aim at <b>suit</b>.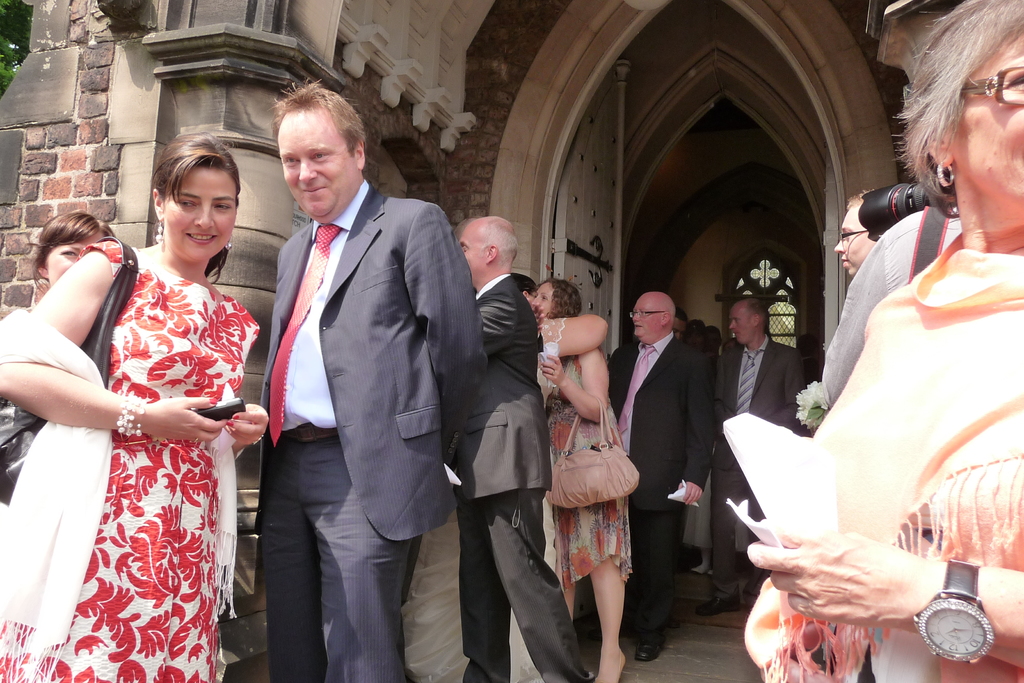
Aimed at left=599, top=331, right=720, bottom=630.
